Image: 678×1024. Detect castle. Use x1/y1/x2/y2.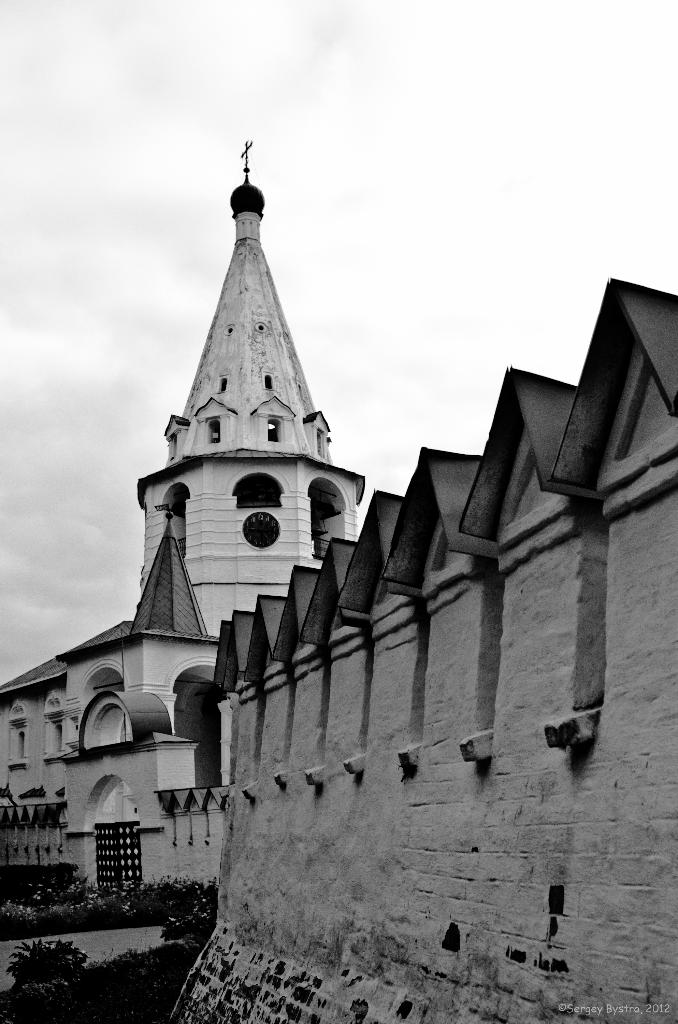
42/150/498/977.
